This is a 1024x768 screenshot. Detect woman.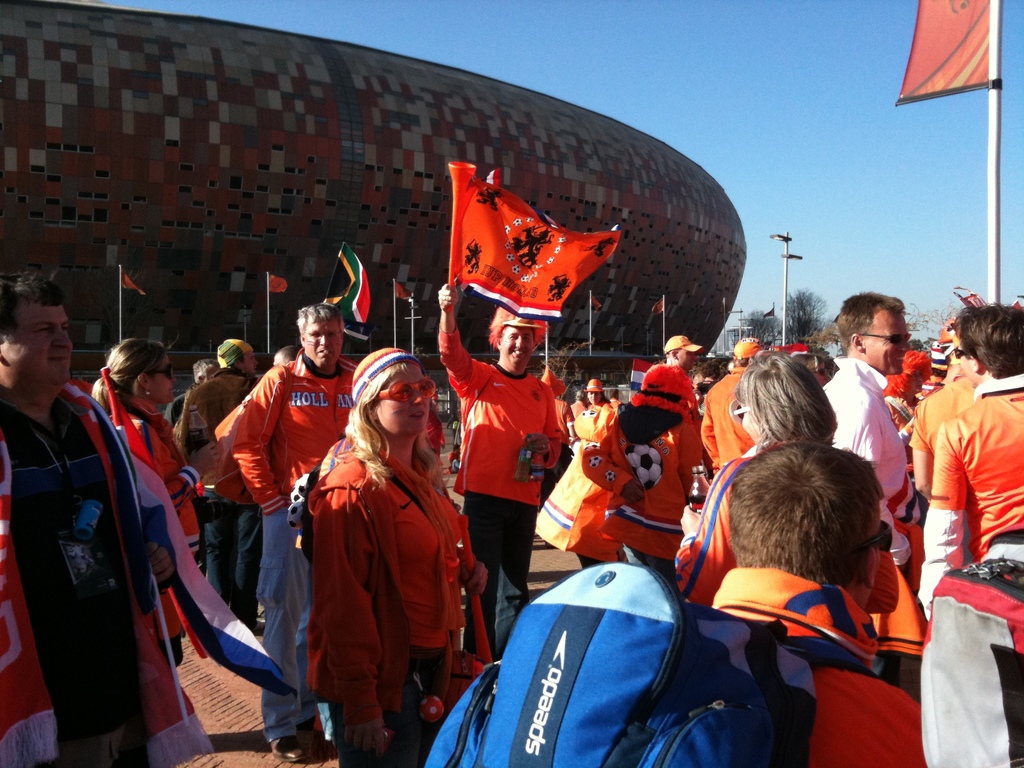
668 348 893 652.
